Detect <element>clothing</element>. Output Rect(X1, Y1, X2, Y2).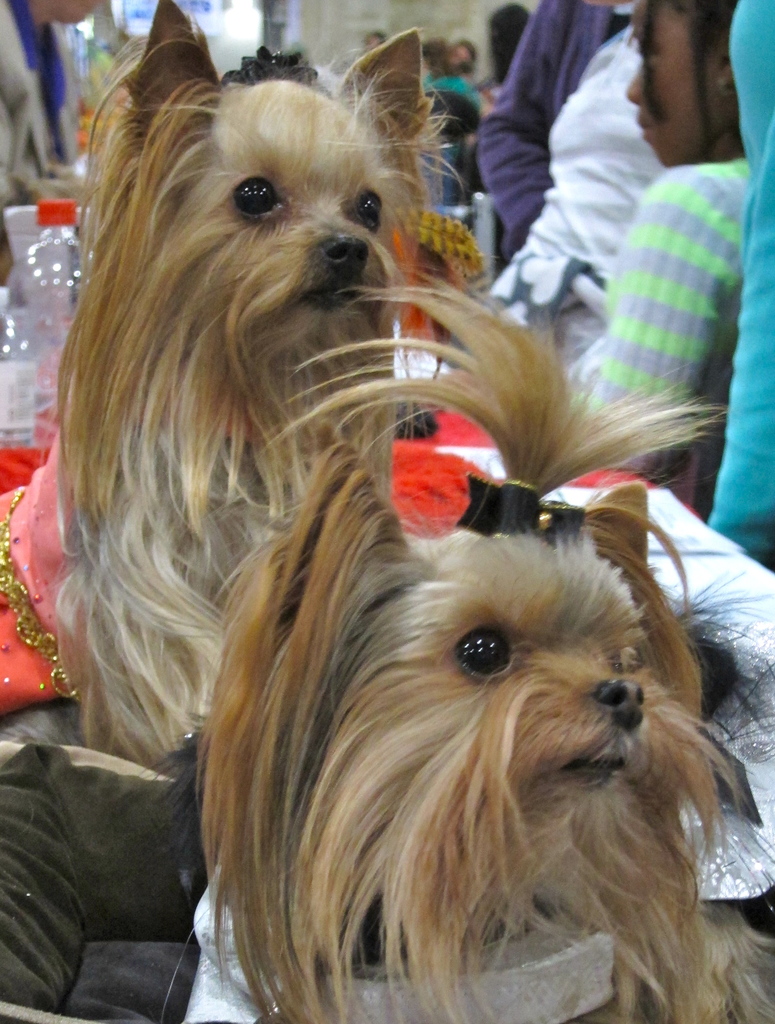
Rect(437, 0, 724, 332).
